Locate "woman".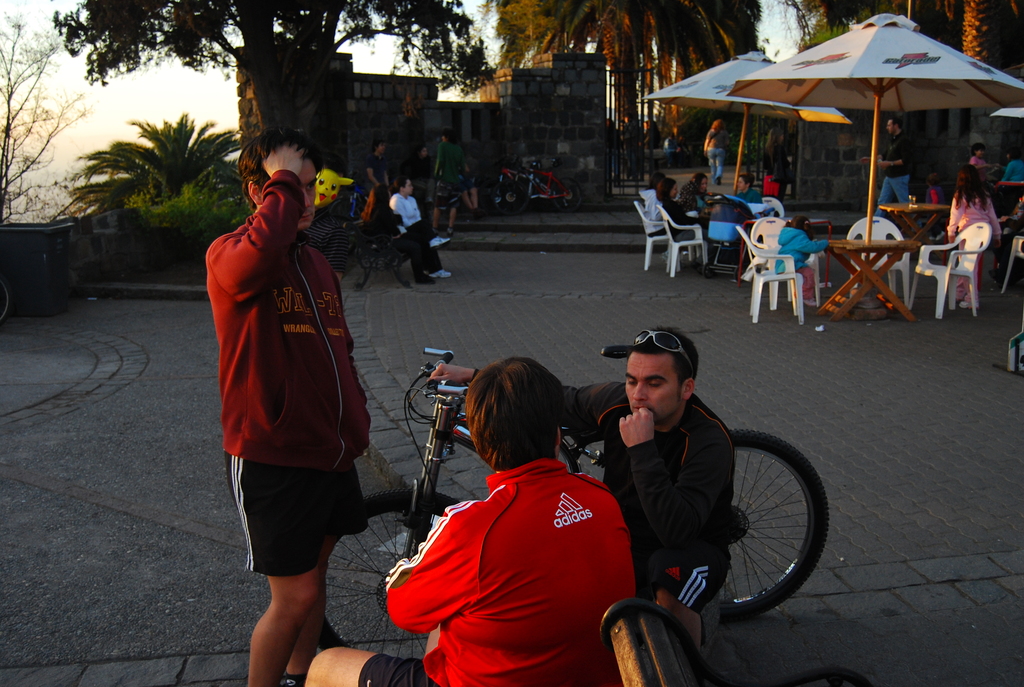
Bounding box: <box>966,139,1004,188</box>.
